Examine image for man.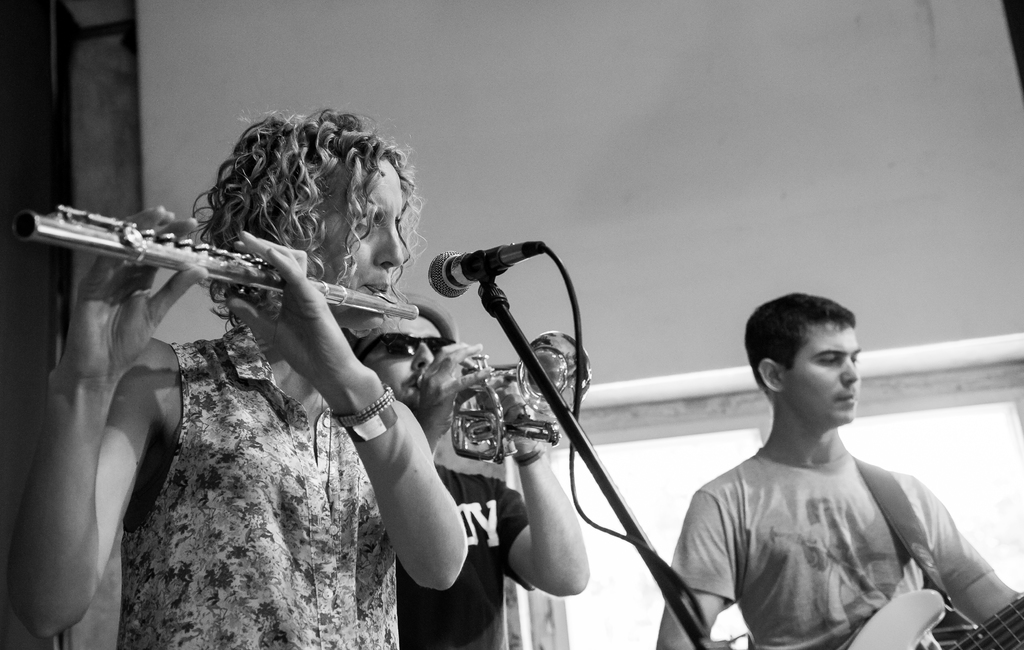
Examination result: 651,284,1018,649.
